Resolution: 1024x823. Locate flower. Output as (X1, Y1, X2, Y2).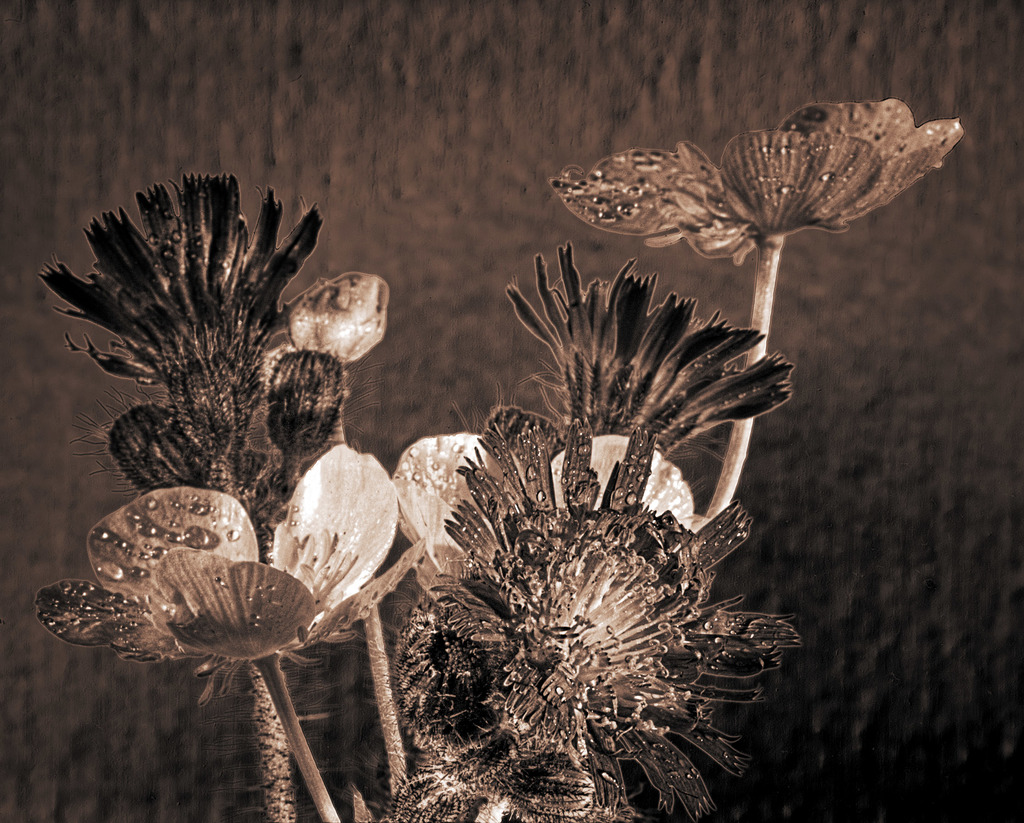
(39, 176, 391, 552).
